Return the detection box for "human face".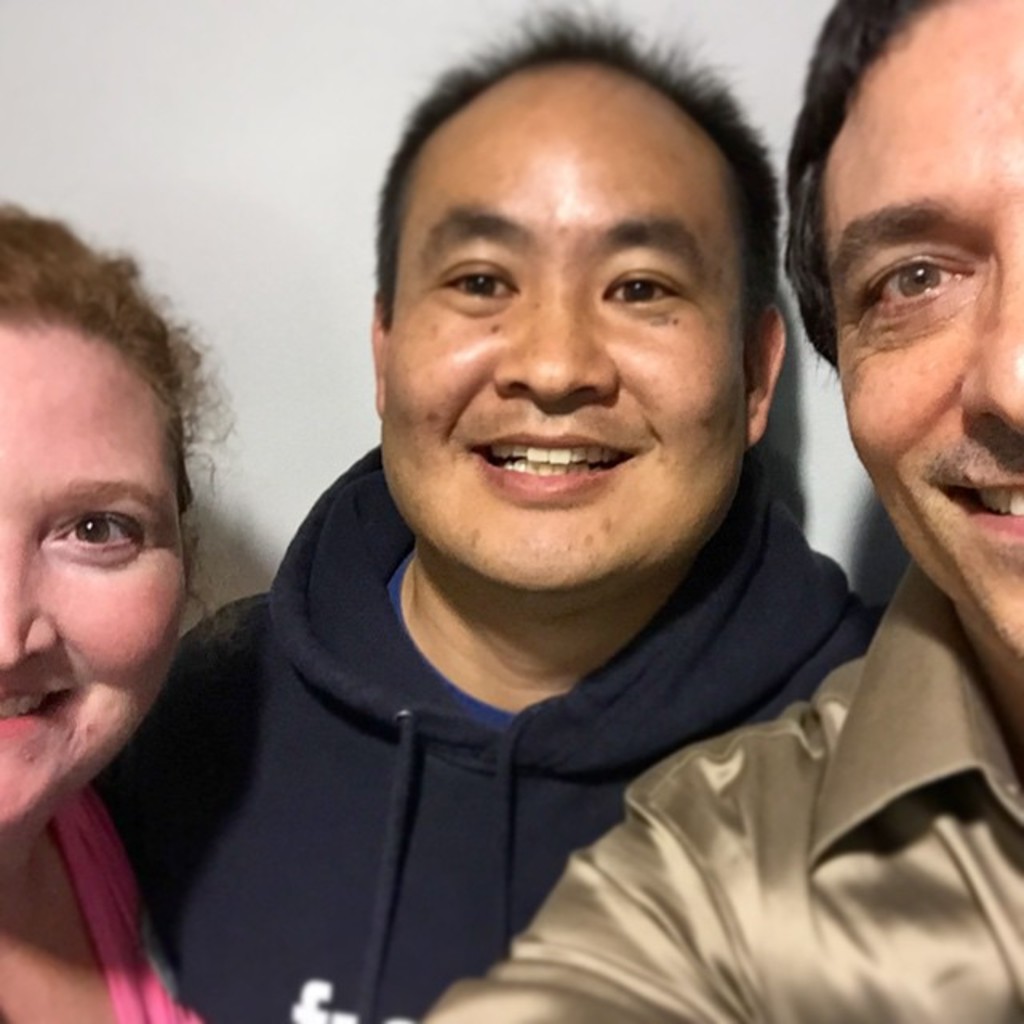
detection(821, 0, 1022, 661).
